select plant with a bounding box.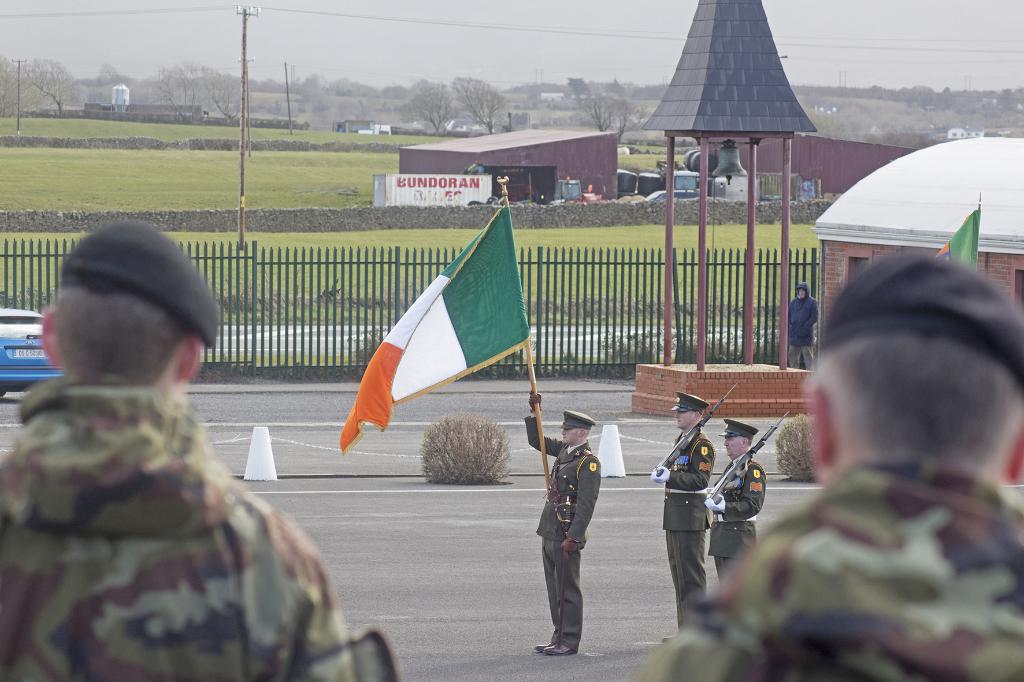
crop(774, 414, 812, 479).
